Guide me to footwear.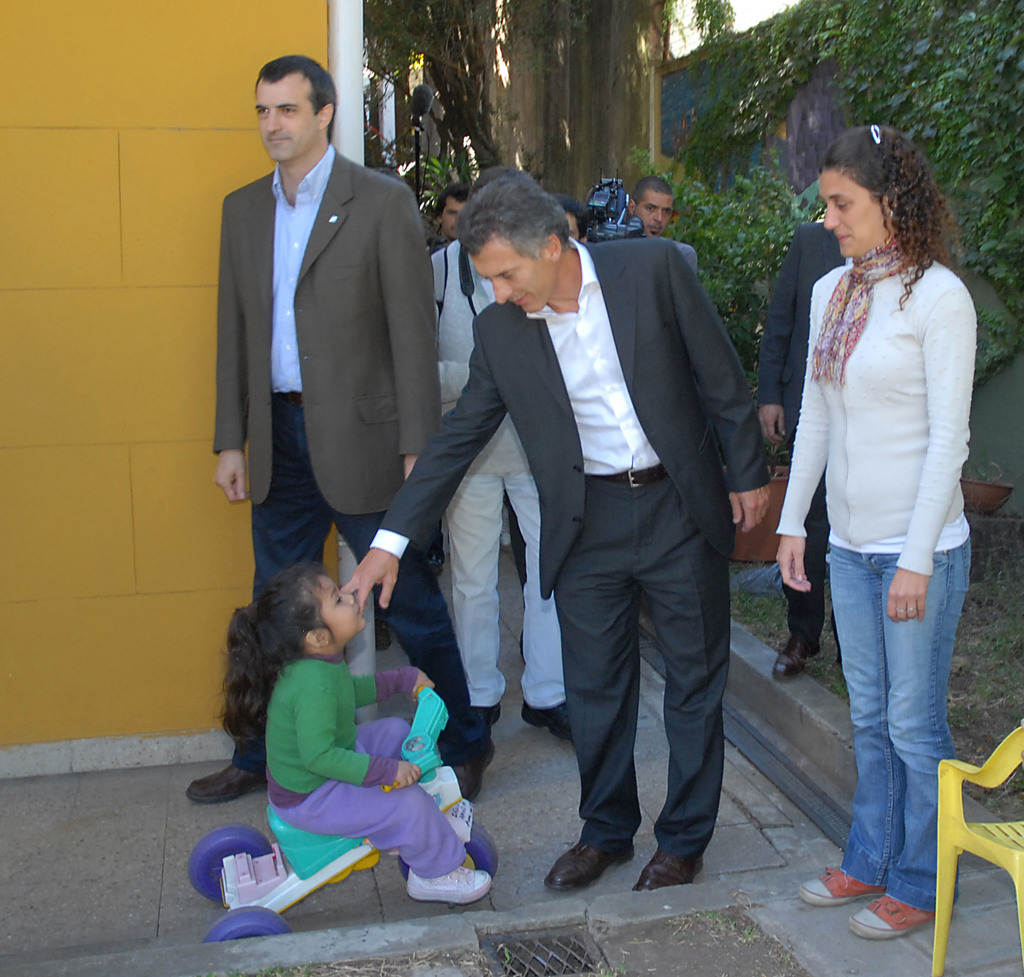
Guidance: [776, 634, 819, 681].
